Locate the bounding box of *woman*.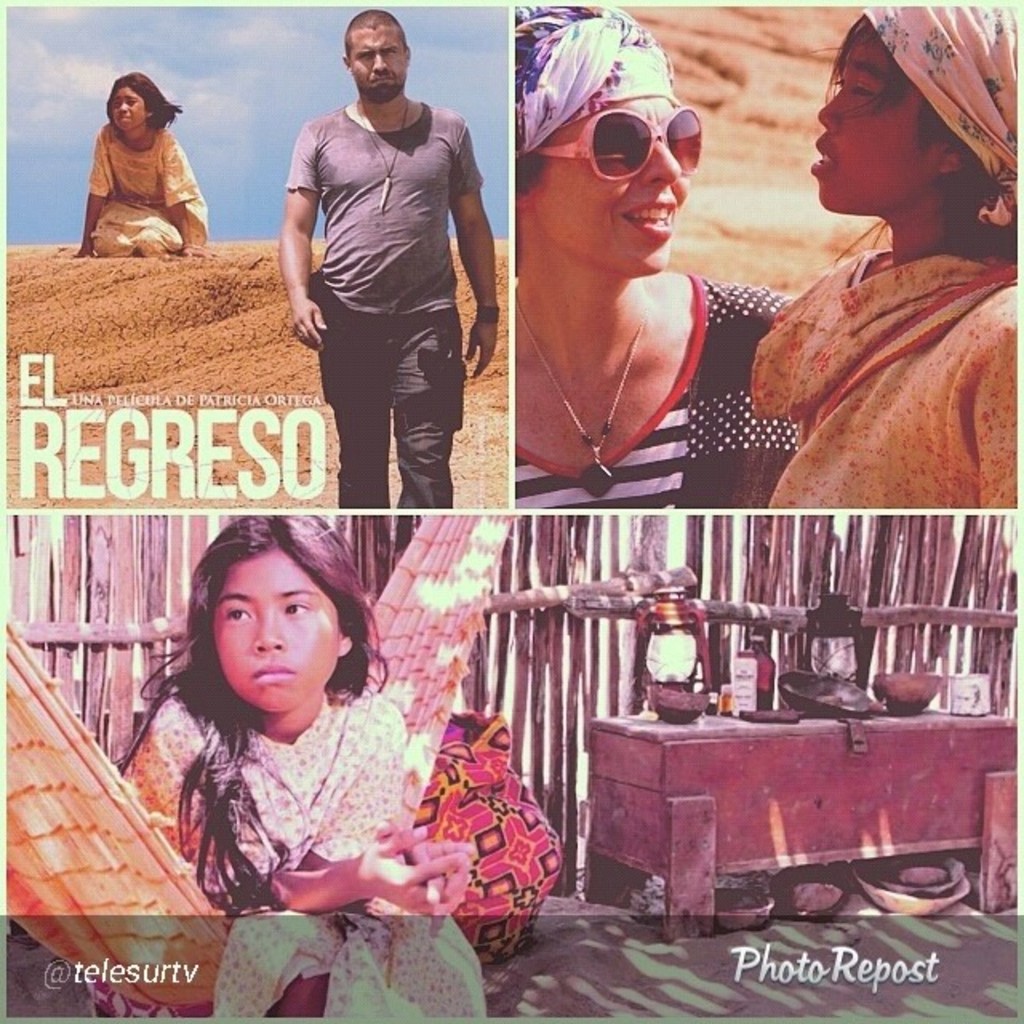
Bounding box: {"left": 754, "top": 0, "right": 1022, "bottom": 515}.
